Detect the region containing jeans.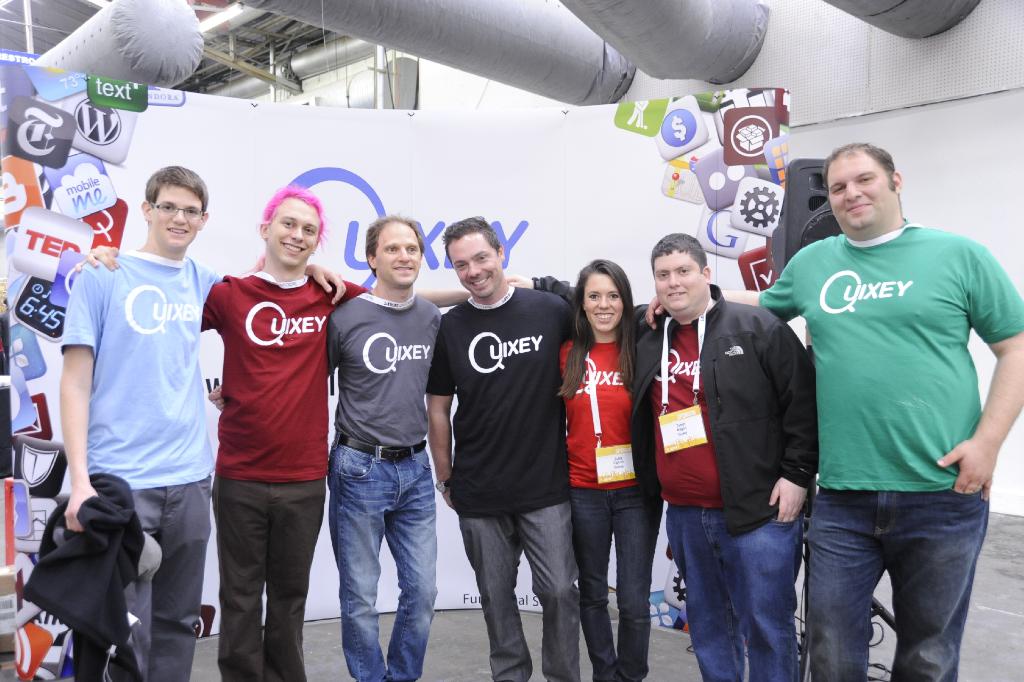
(left=665, top=507, right=803, bottom=681).
